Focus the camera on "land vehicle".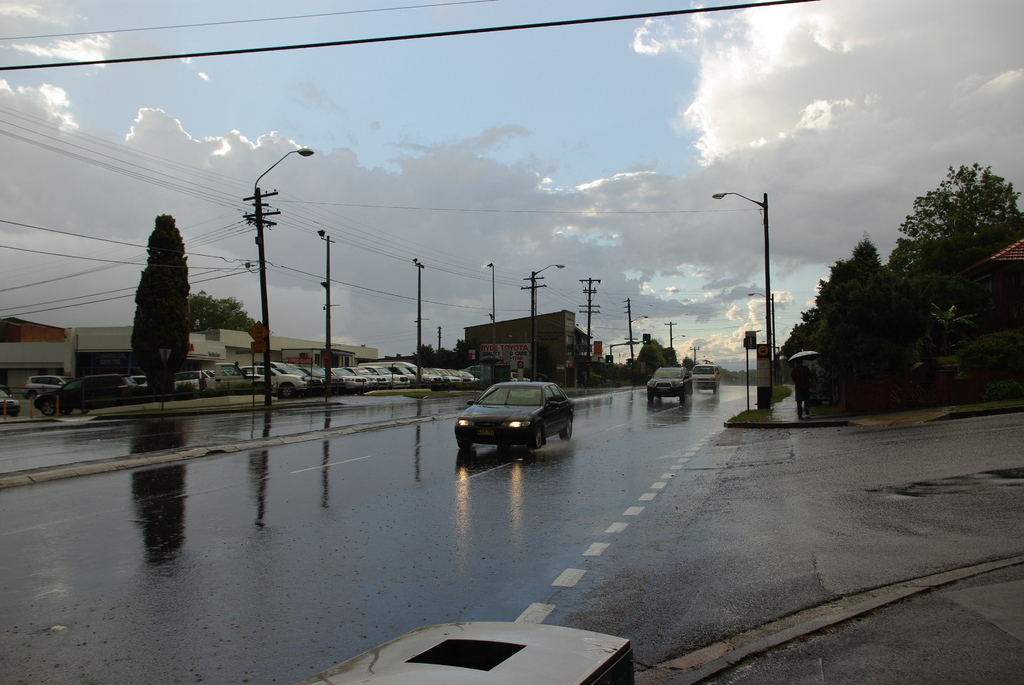
Focus region: {"left": 691, "top": 365, "right": 723, "bottom": 390}.
